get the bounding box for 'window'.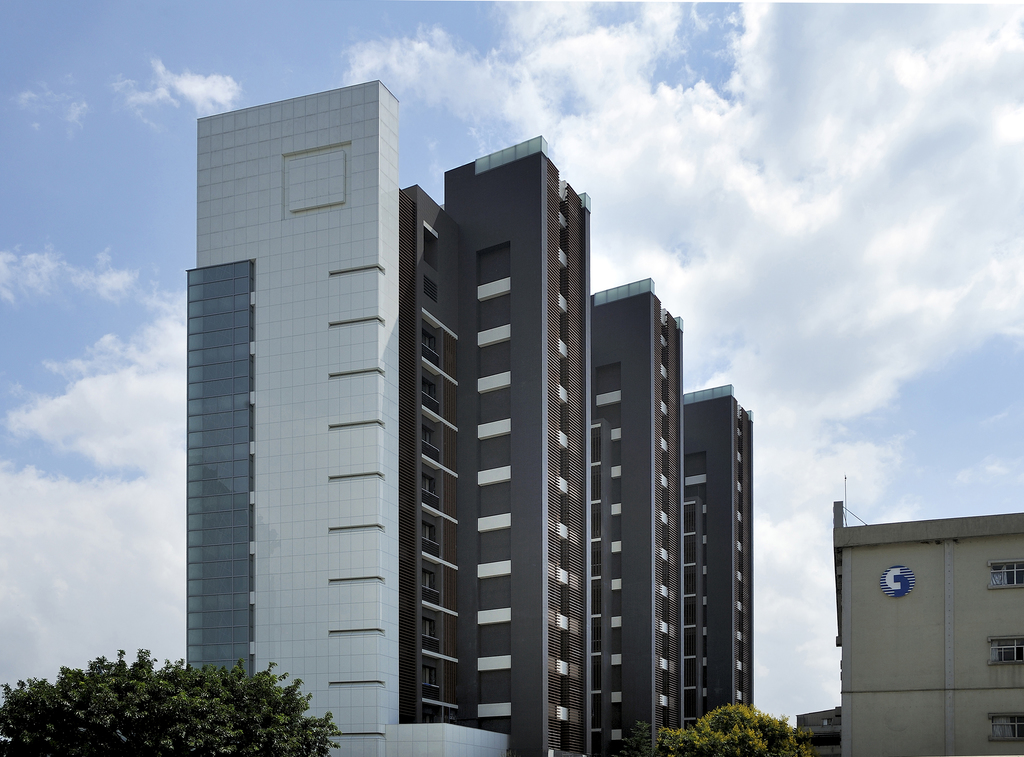
{"x1": 996, "y1": 640, "x2": 1023, "y2": 658}.
